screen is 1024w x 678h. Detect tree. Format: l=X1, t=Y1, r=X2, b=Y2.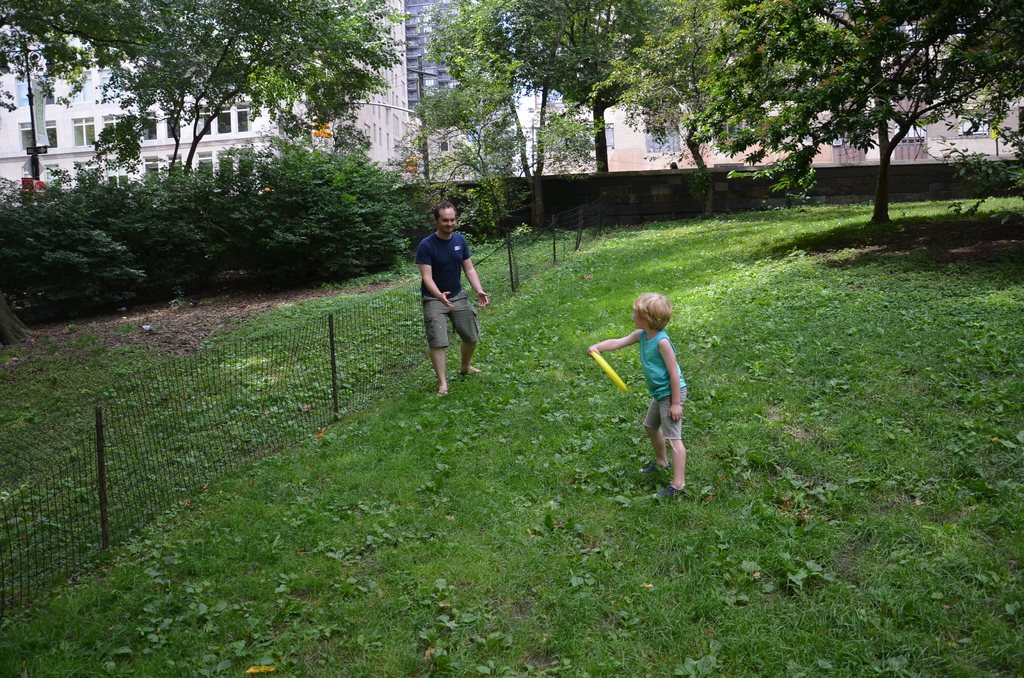
l=430, t=0, r=786, b=199.
